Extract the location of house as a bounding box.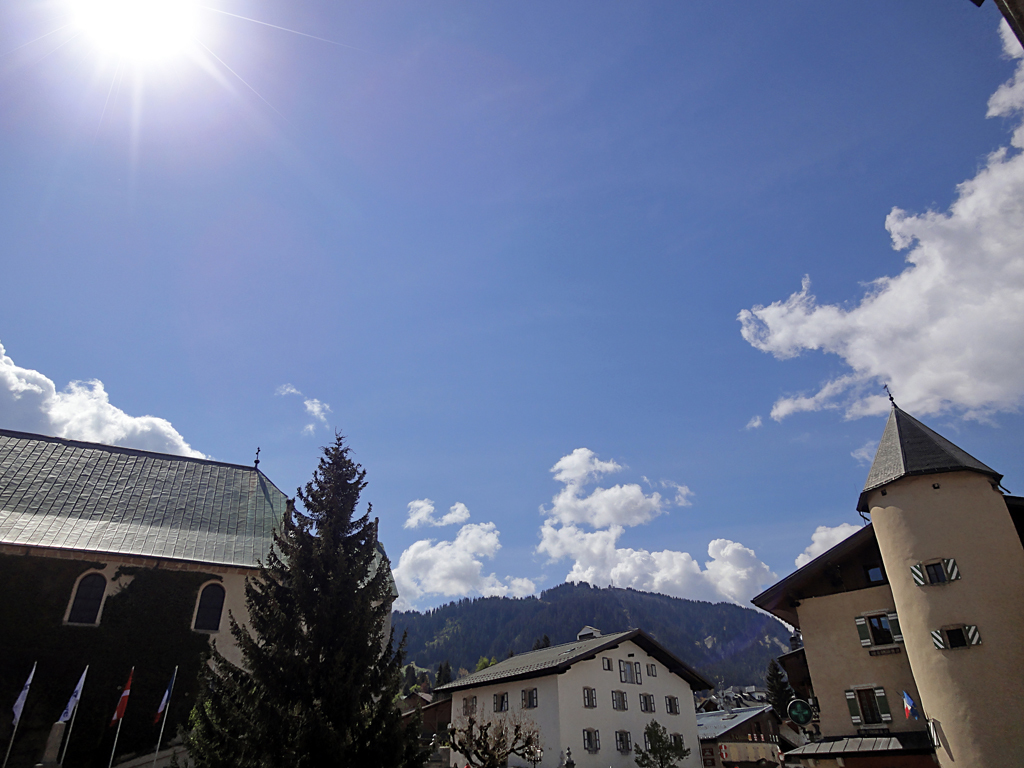
<box>750,380,1023,767</box>.
